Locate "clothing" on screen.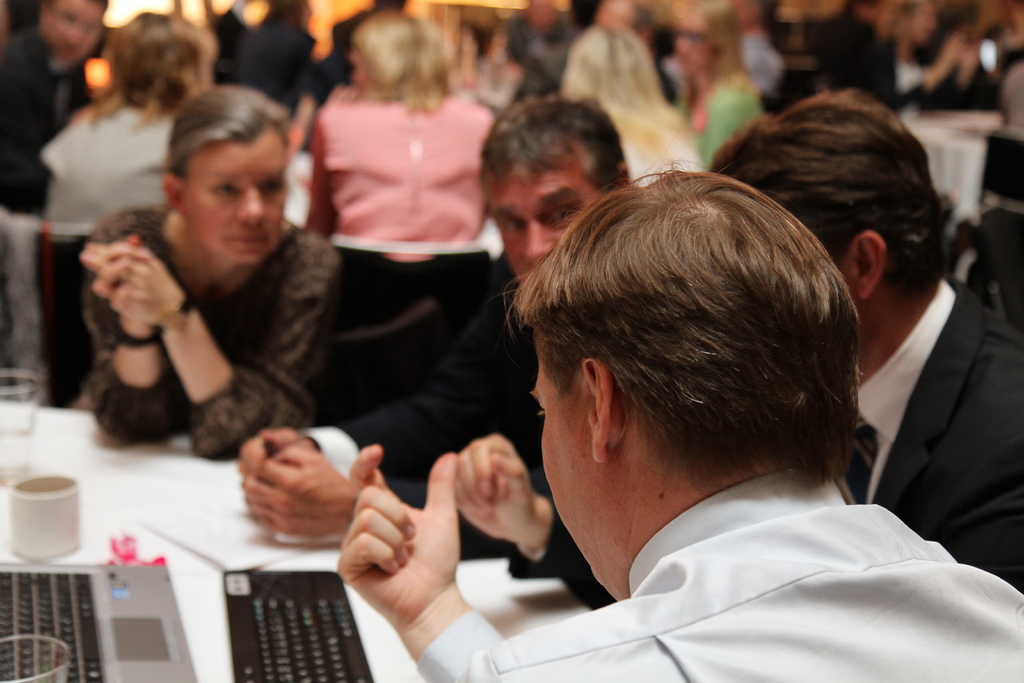
On screen at x1=289 y1=86 x2=512 y2=259.
